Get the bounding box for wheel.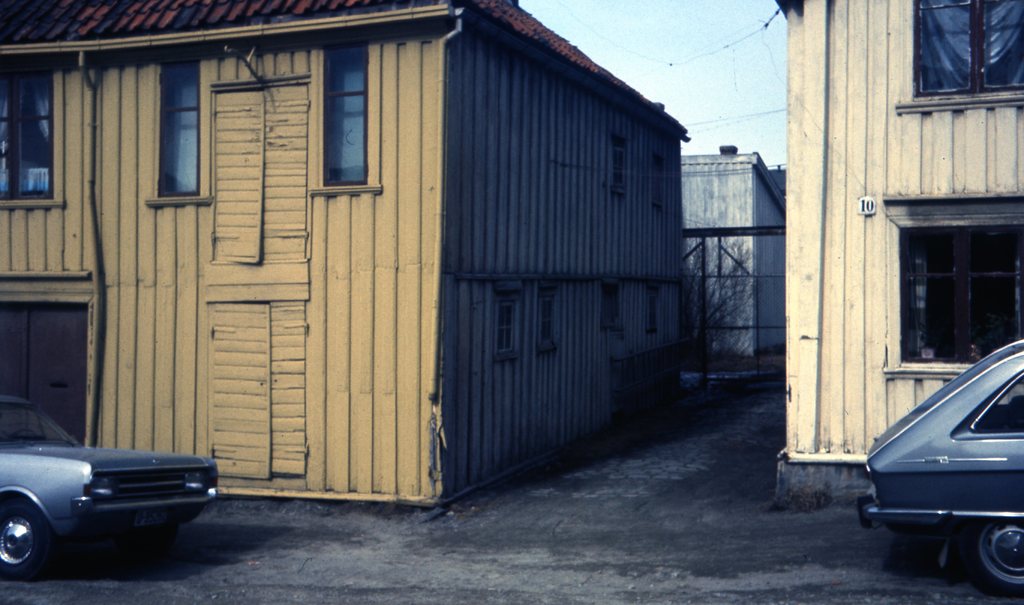
x1=967, y1=517, x2=1023, y2=597.
